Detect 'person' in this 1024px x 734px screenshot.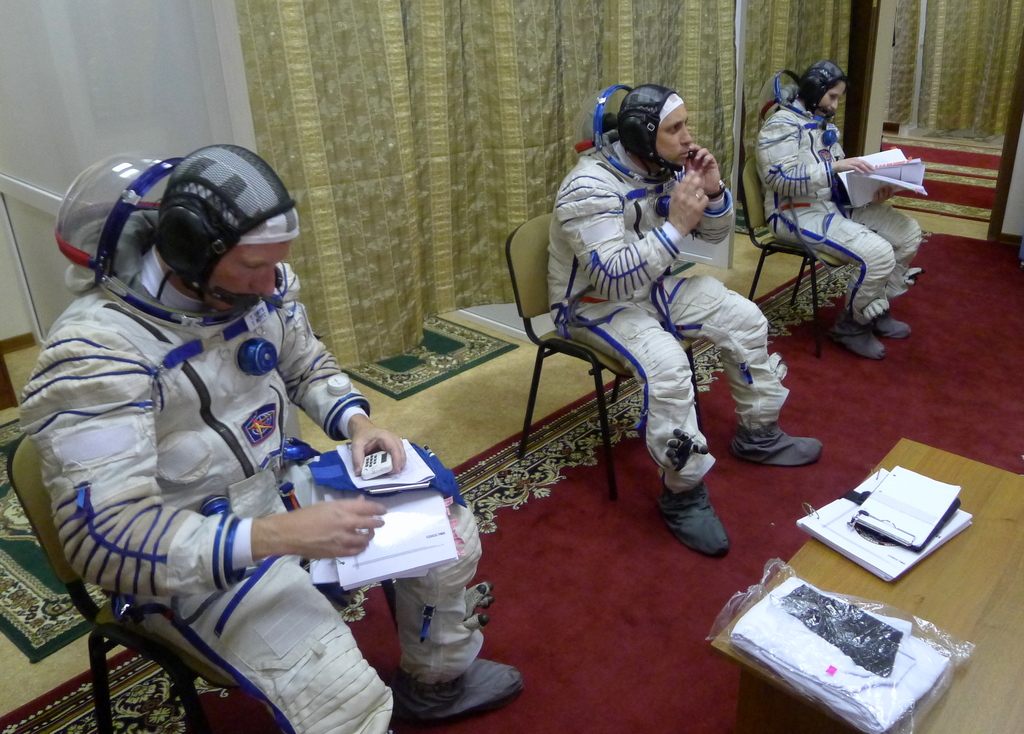
Detection: l=56, t=135, r=417, b=727.
